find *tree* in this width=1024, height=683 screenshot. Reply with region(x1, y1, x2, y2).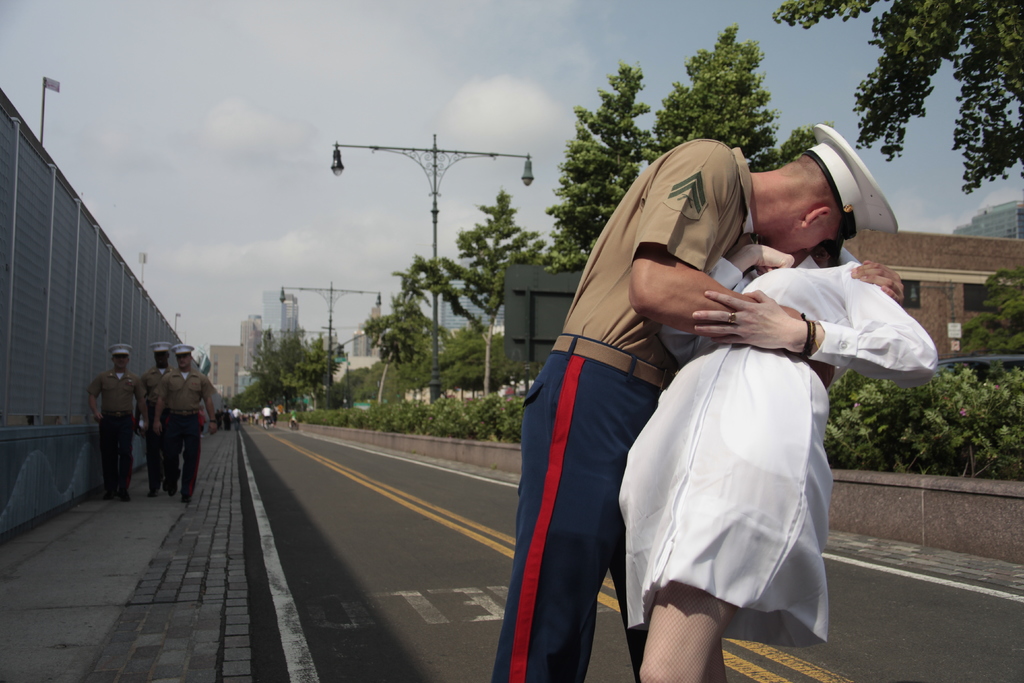
region(440, 327, 524, 395).
